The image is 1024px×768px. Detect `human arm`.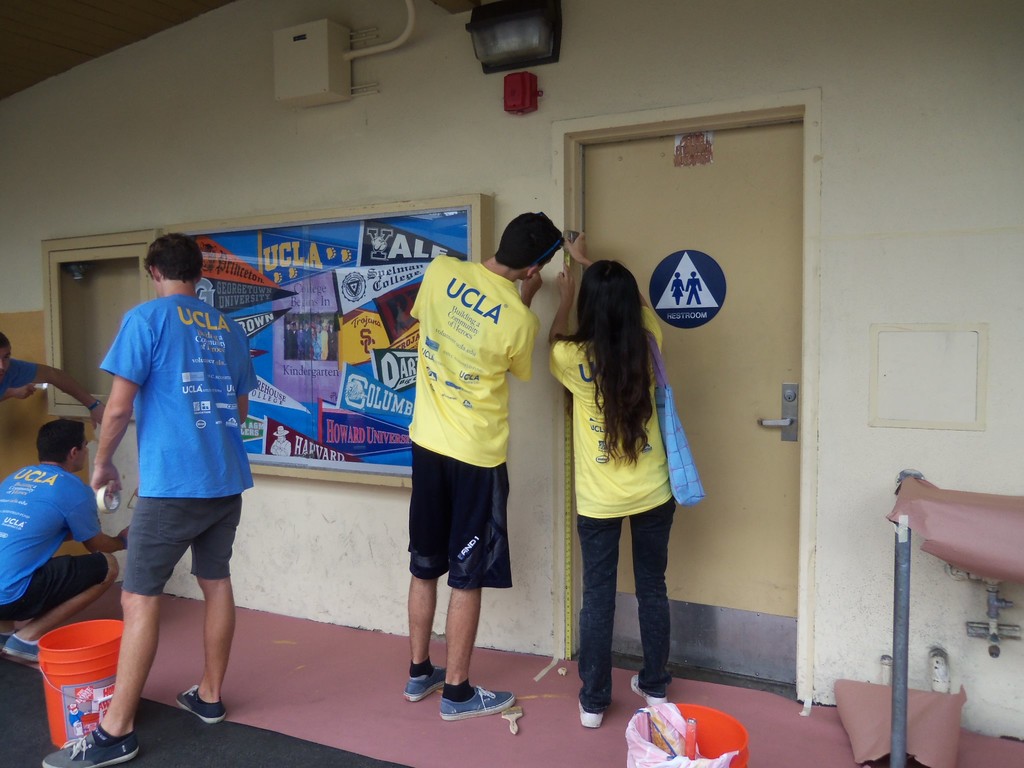
Detection: crop(550, 232, 674, 348).
